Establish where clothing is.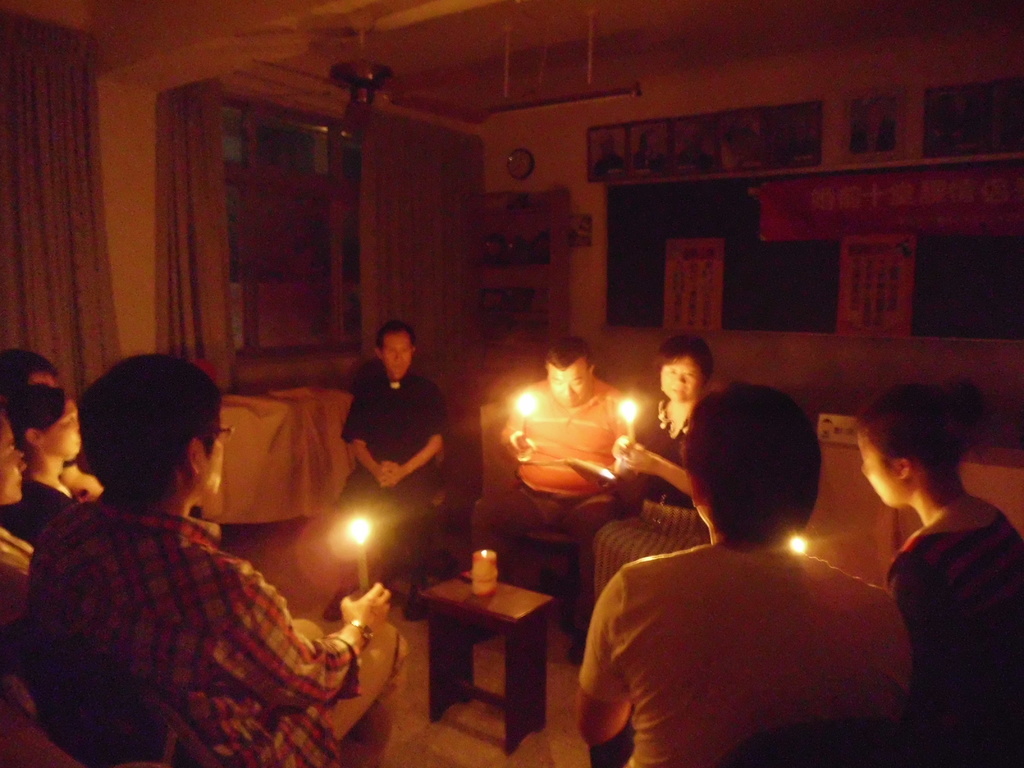
Established at select_region(28, 487, 409, 767).
